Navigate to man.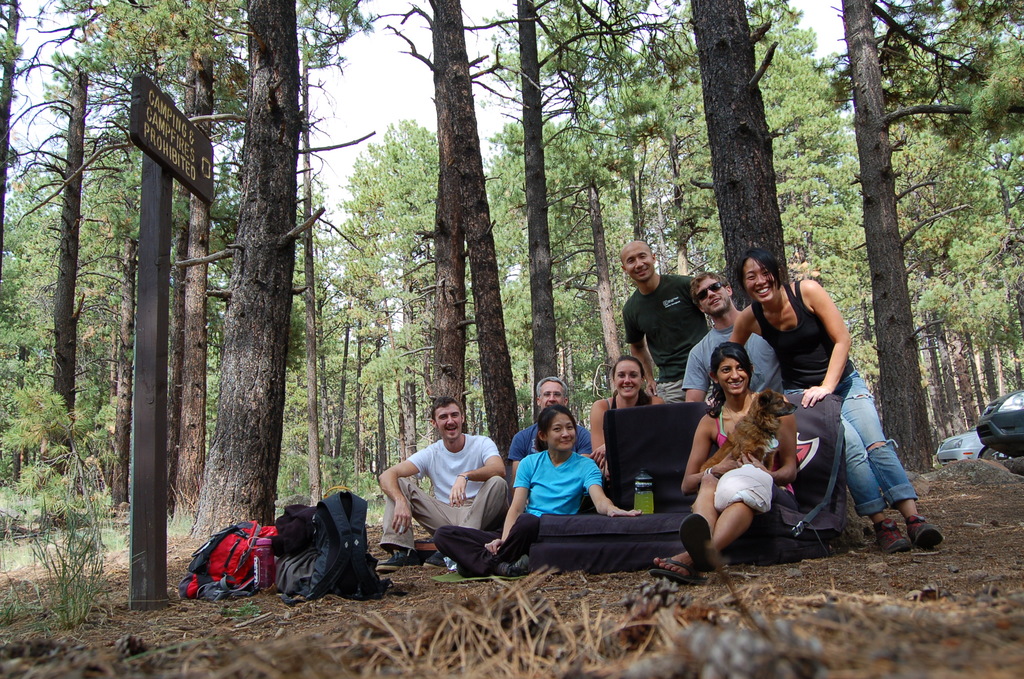
Navigation target: Rect(680, 271, 781, 409).
